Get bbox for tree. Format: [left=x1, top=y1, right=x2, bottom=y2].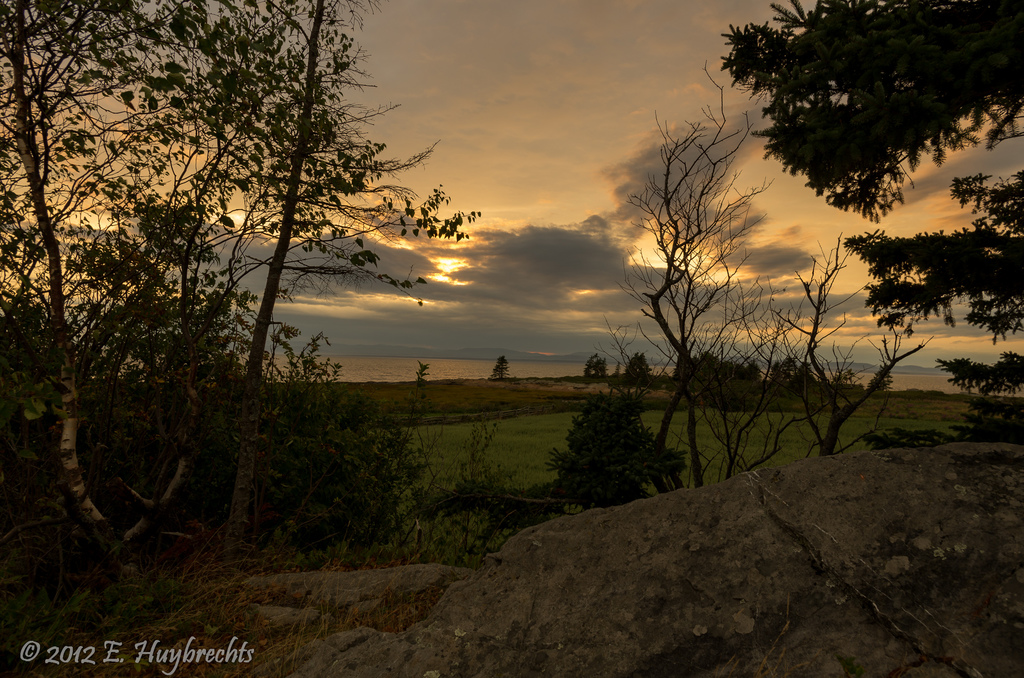
[left=622, top=351, right=666, bottom=386].
